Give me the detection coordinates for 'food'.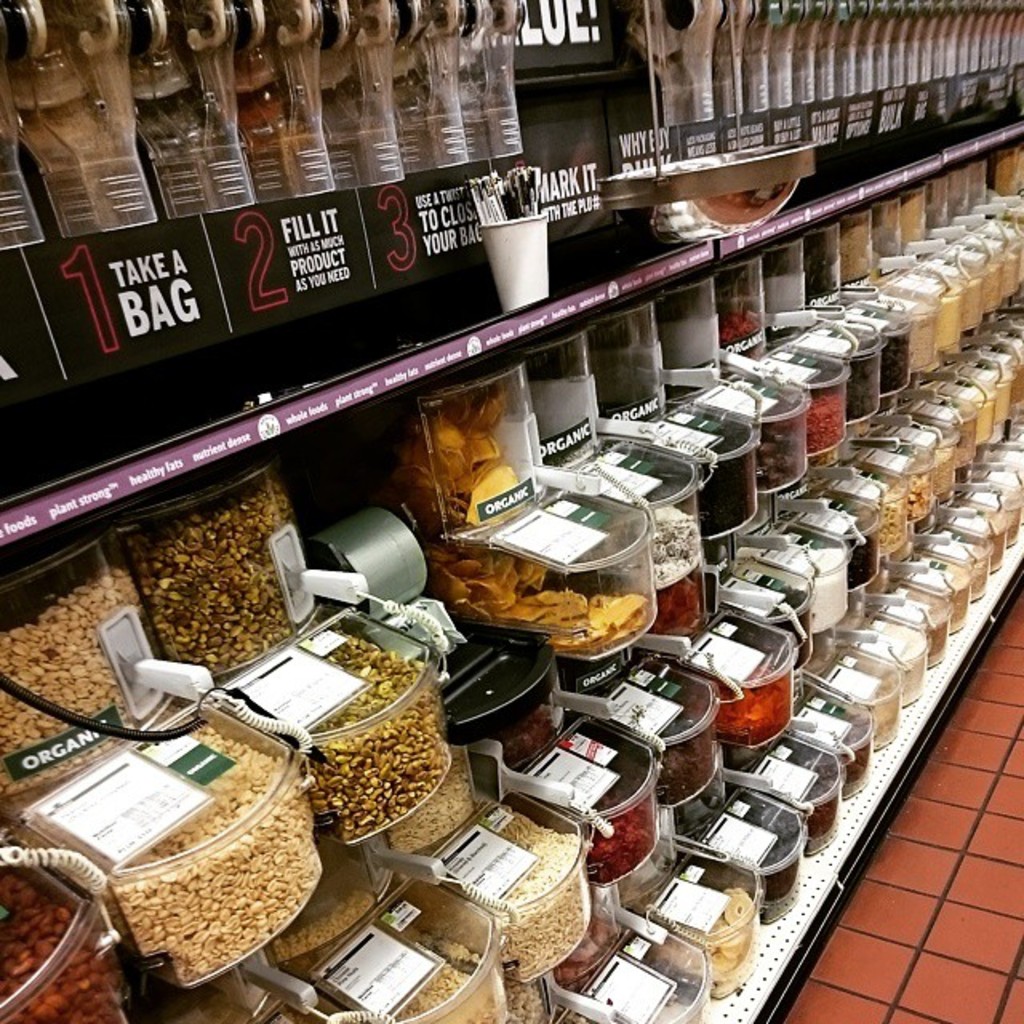
box=[946, 416, 978, 466].
